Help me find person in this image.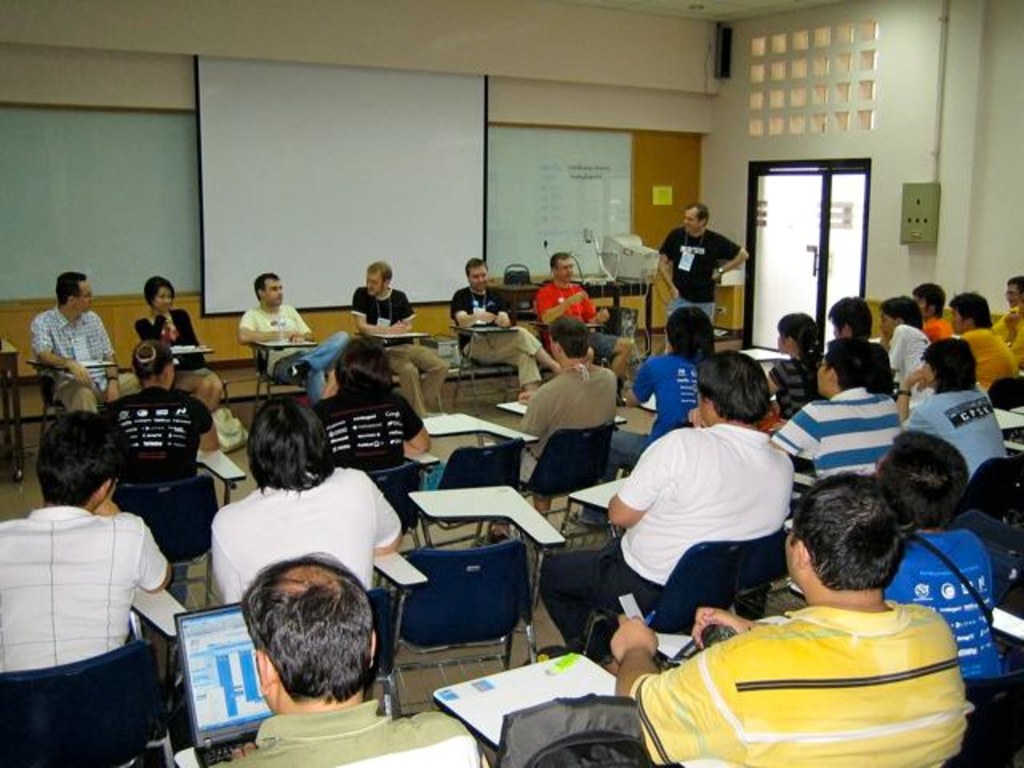
Found it: 826, 294, 888, 392.
